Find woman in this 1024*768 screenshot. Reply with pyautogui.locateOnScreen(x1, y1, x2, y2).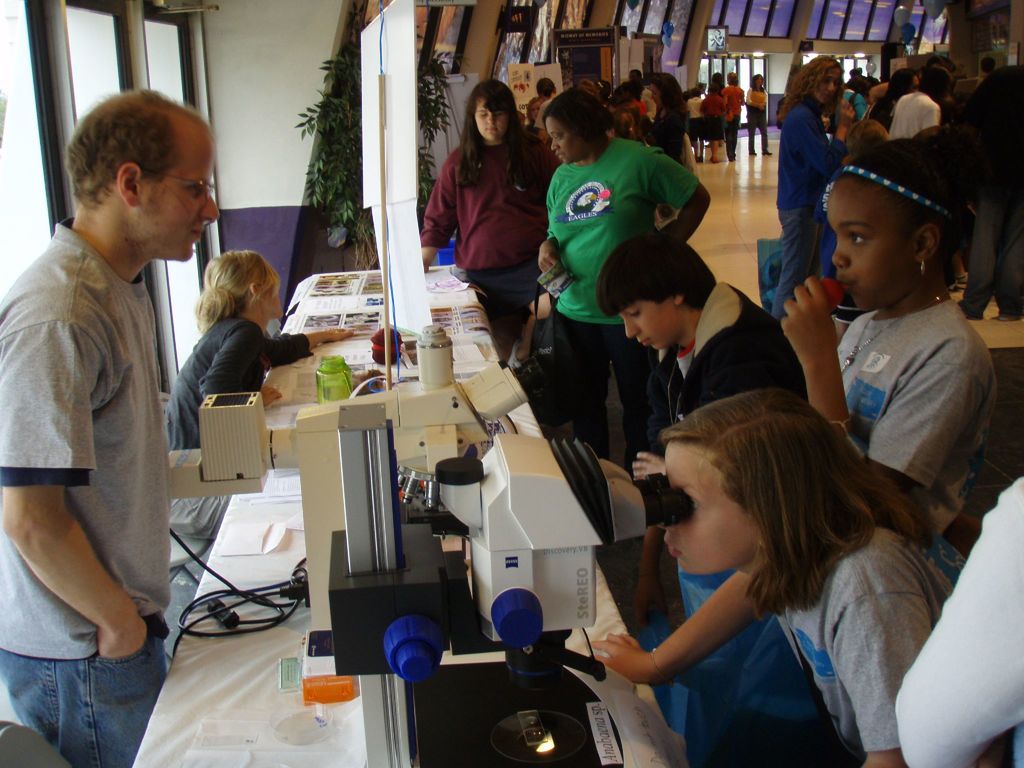
pyautogui.locateOnScreen(744, 72, 778, 161).
